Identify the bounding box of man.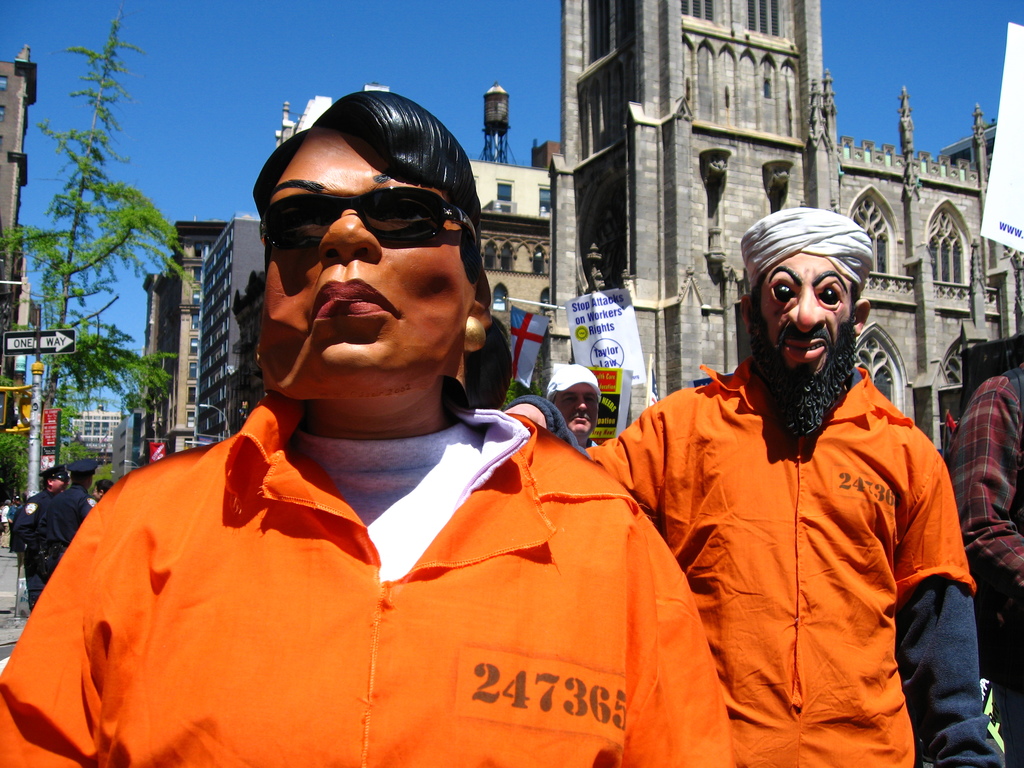
locate(90, 479, 115, 502).
